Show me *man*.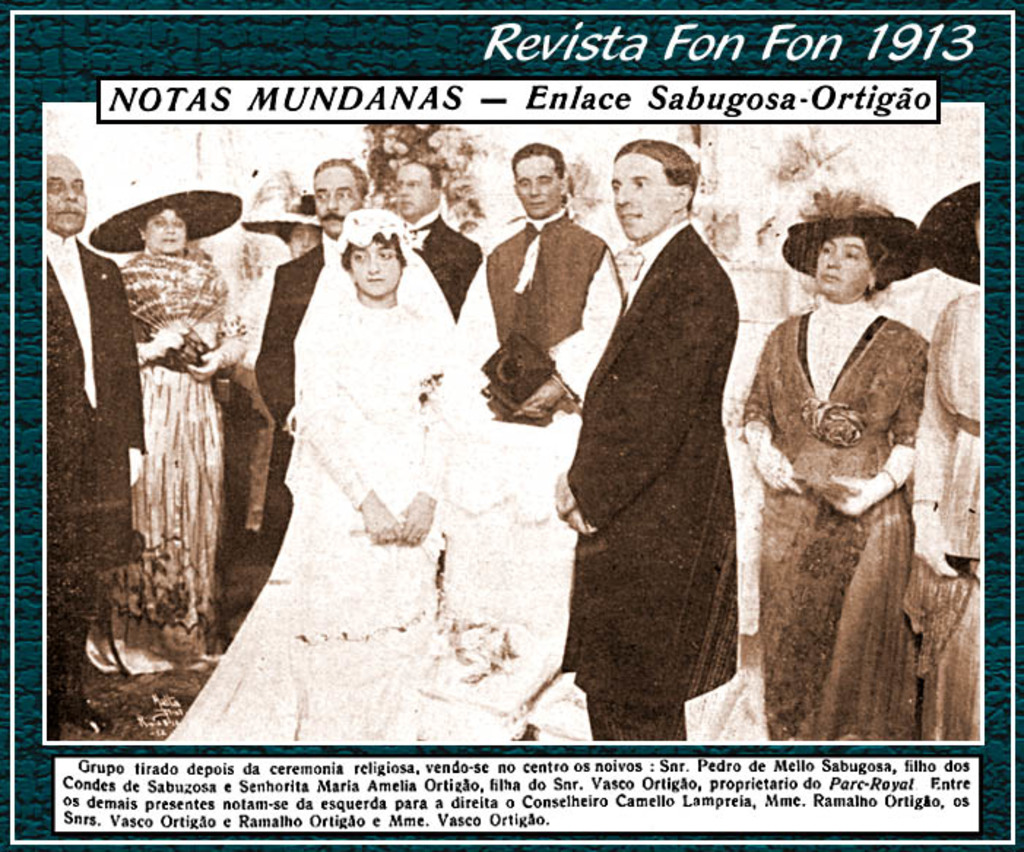
*man* is here: (left=51, top=153, right=146, bottom=735).
